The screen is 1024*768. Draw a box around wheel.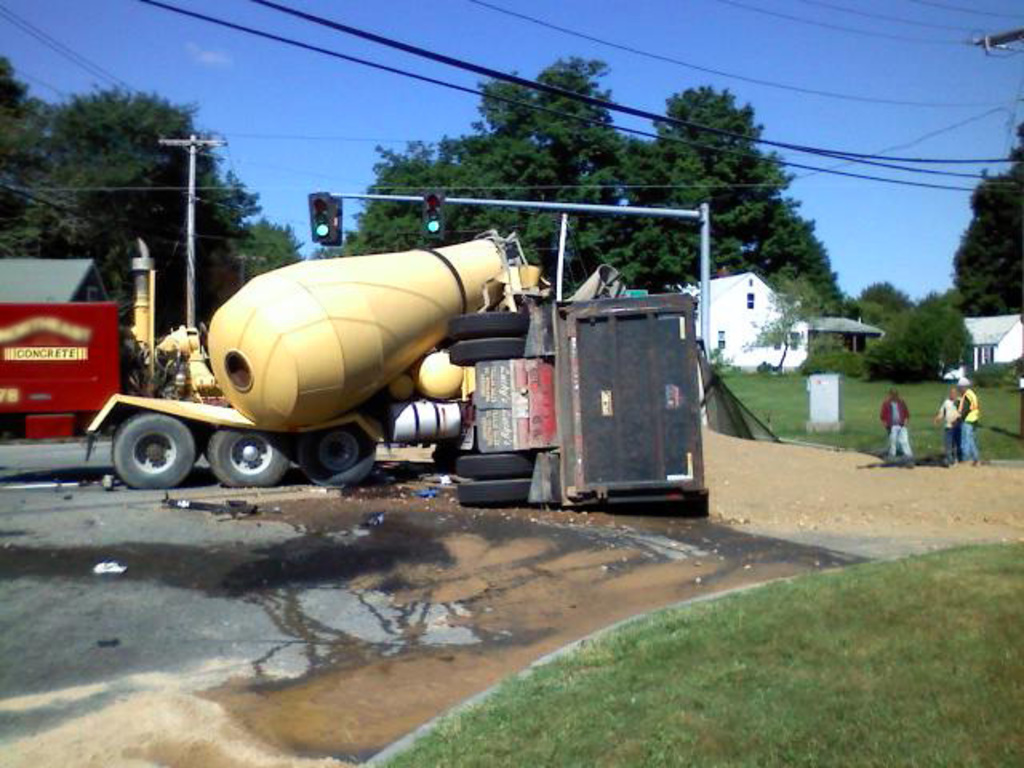
x1=459 y1=451 x2=538 y2=478.
